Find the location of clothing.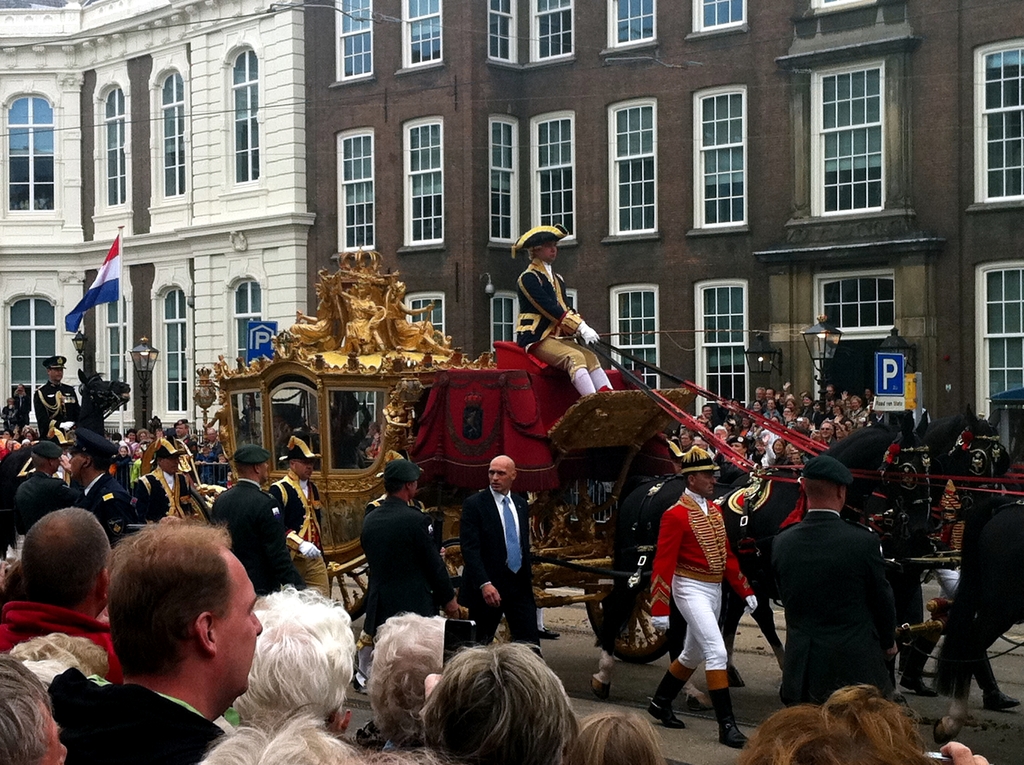
Location: {"left": 931, "top": 498, "right": 1023, "bottom": 704}.
